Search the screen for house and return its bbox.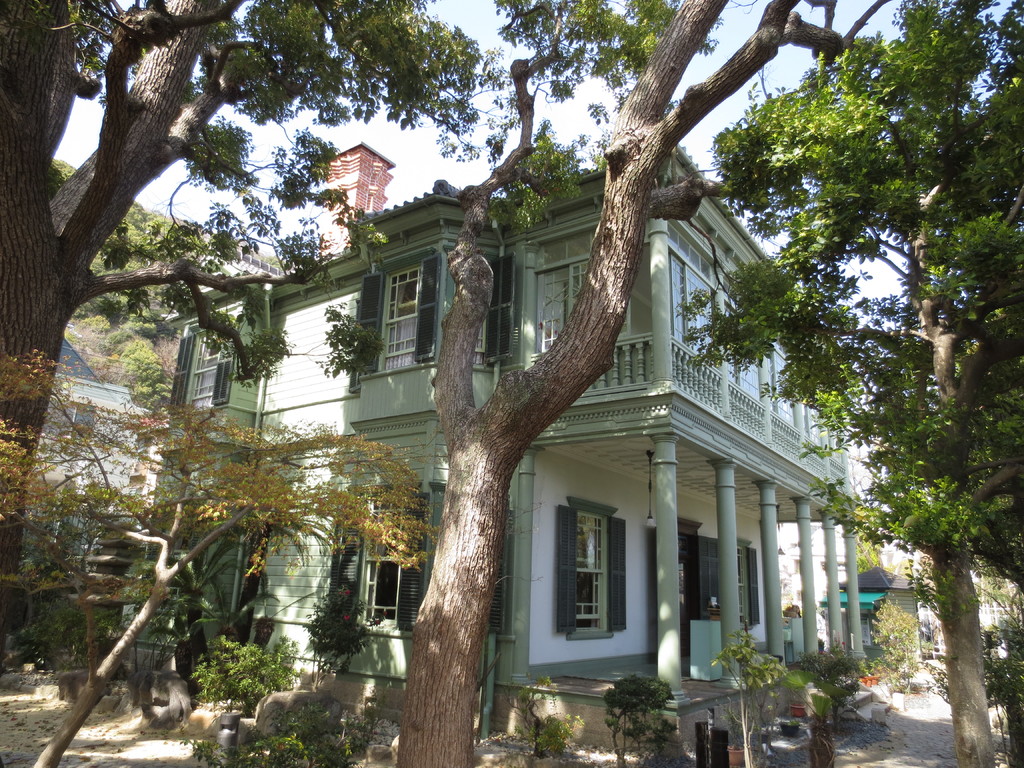
Found: x1=43, y1=342, x2=160, y2=549.
